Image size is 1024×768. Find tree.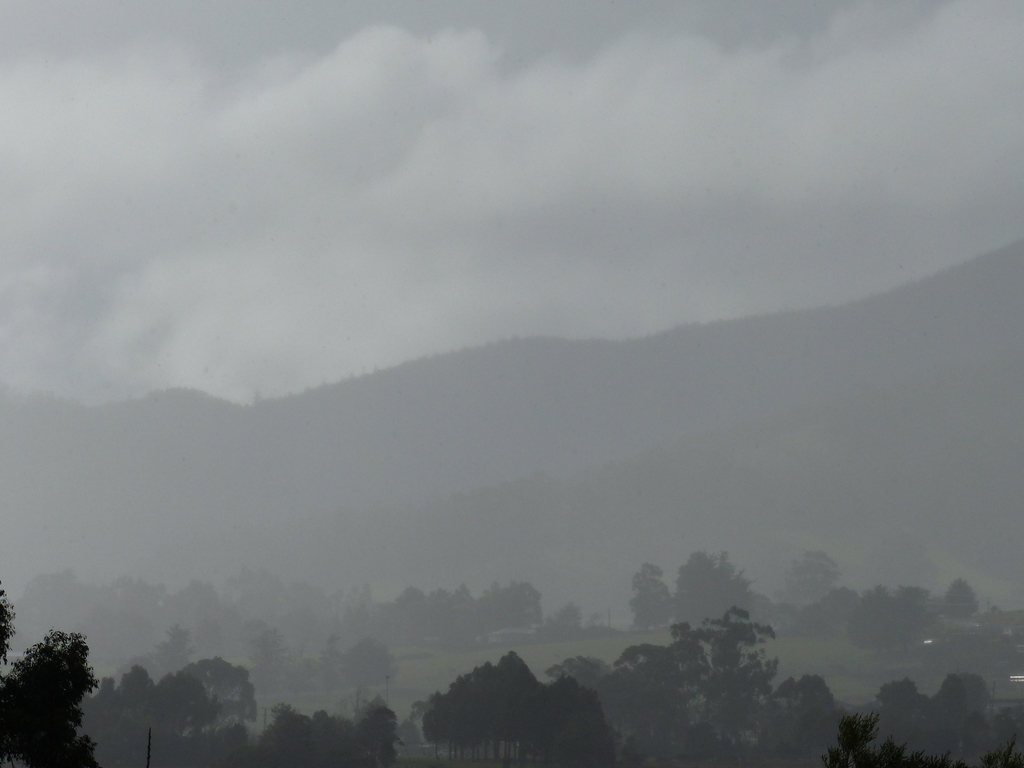
811:712:1023:767.
